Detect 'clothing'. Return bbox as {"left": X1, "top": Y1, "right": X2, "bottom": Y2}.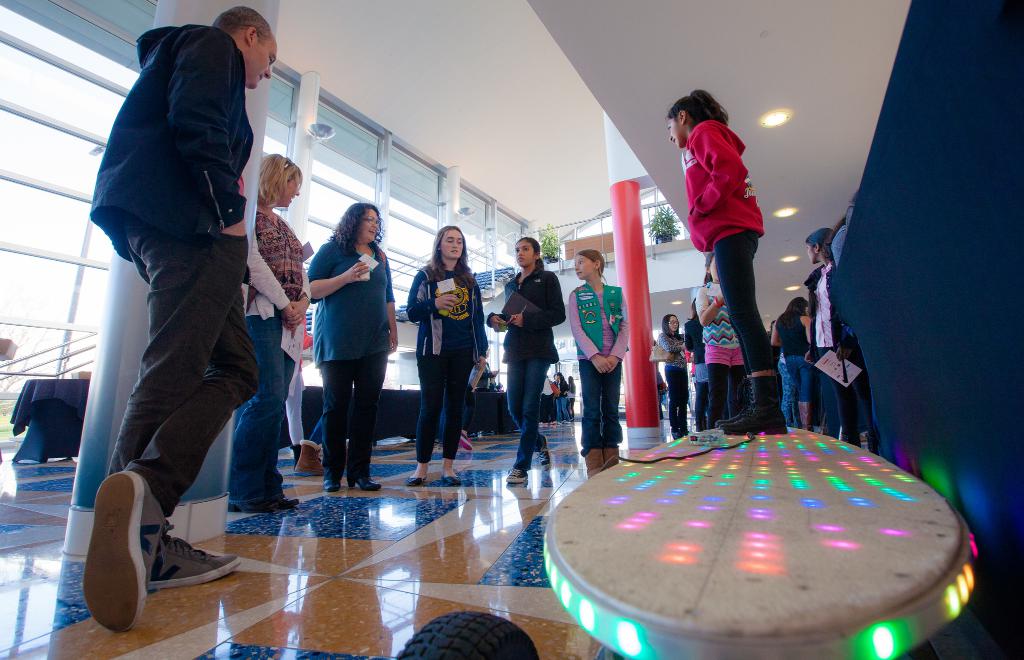
{"left": 797, "top": 264, "right": 869, "bottom": 437}.
